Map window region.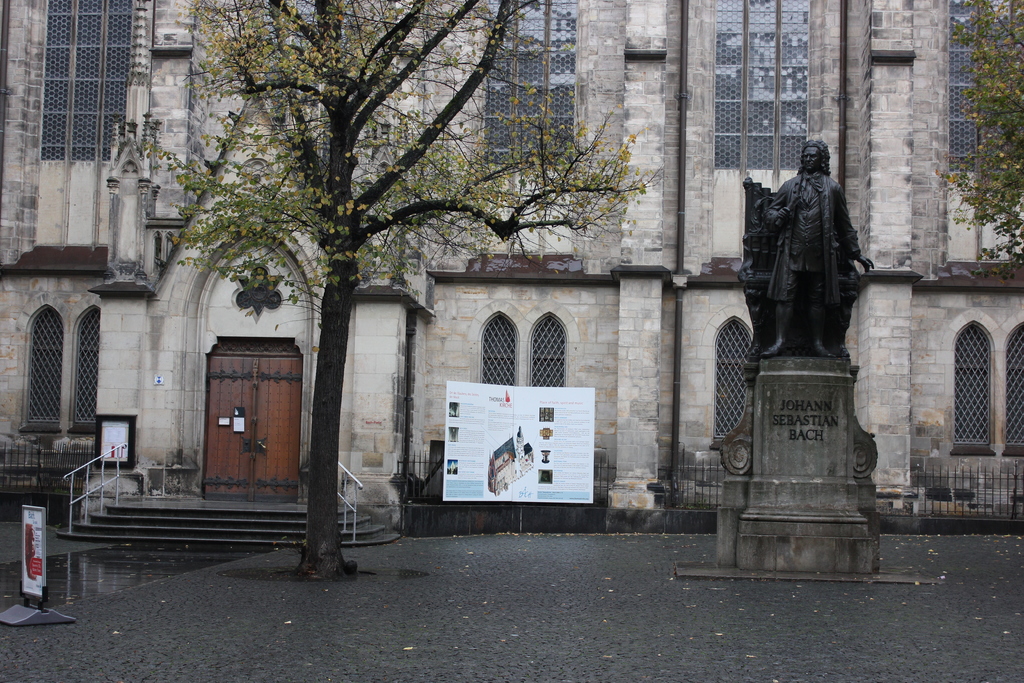
Mapped to [75,304,99,425].
